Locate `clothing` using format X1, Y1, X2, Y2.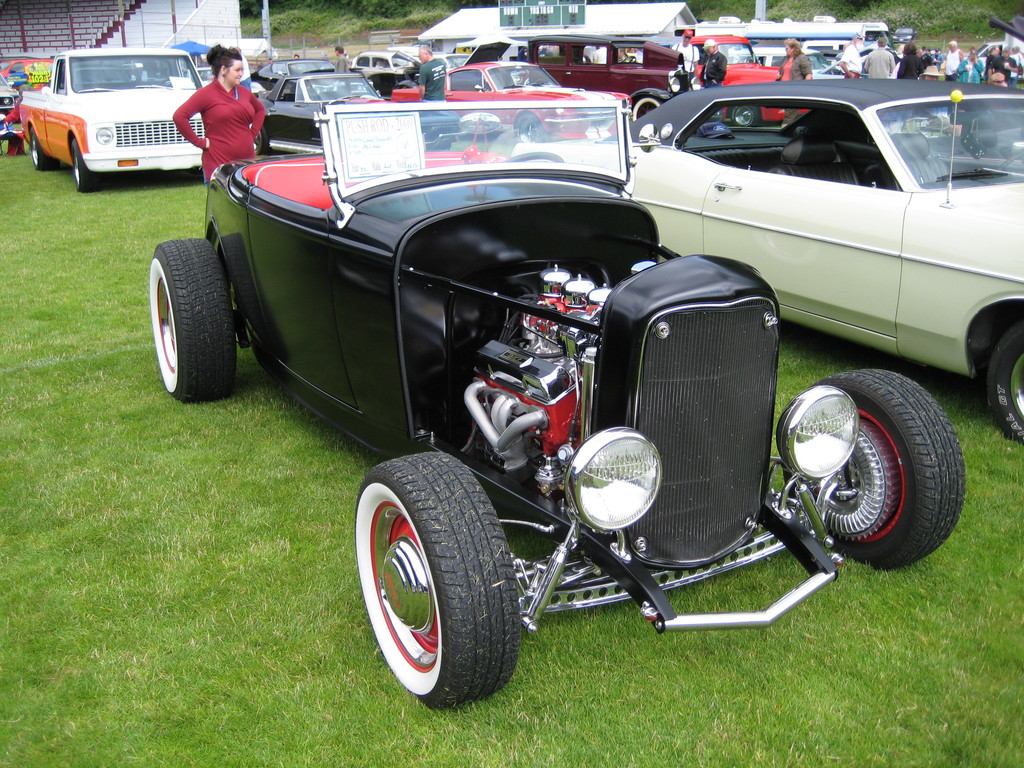
895, 51, 931, 79.
